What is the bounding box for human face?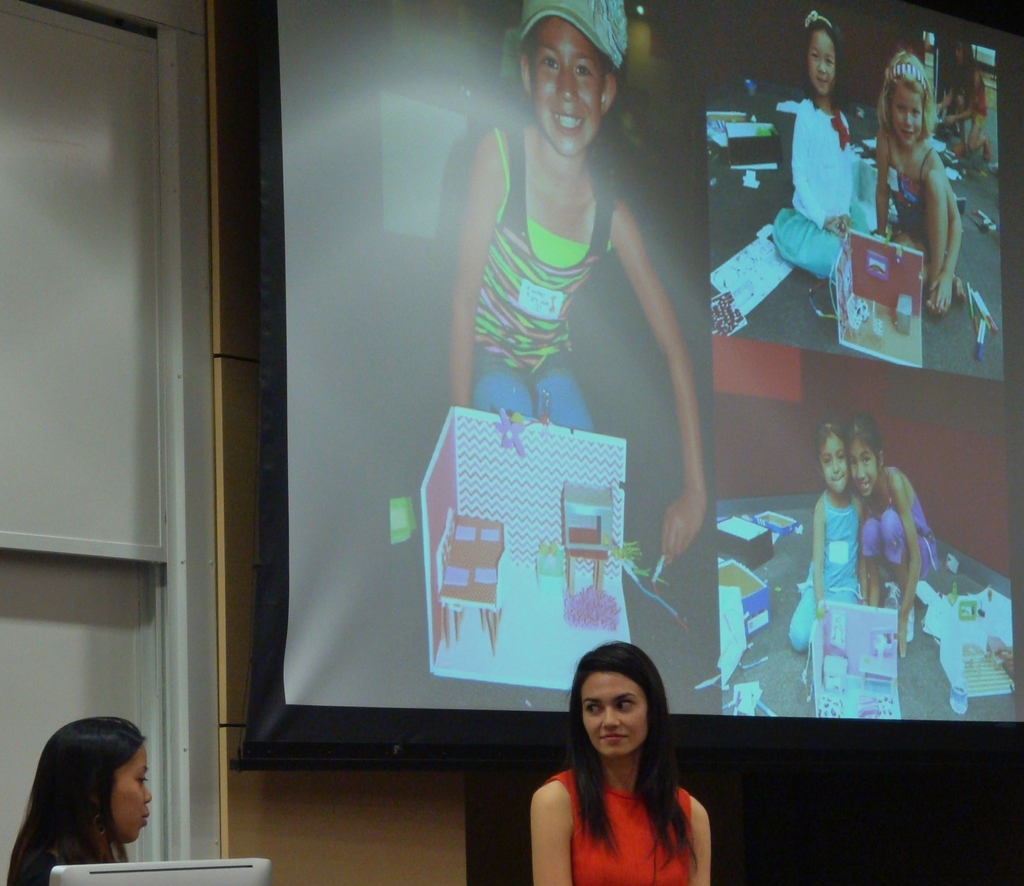
rect(822, 438, 849, 491).
